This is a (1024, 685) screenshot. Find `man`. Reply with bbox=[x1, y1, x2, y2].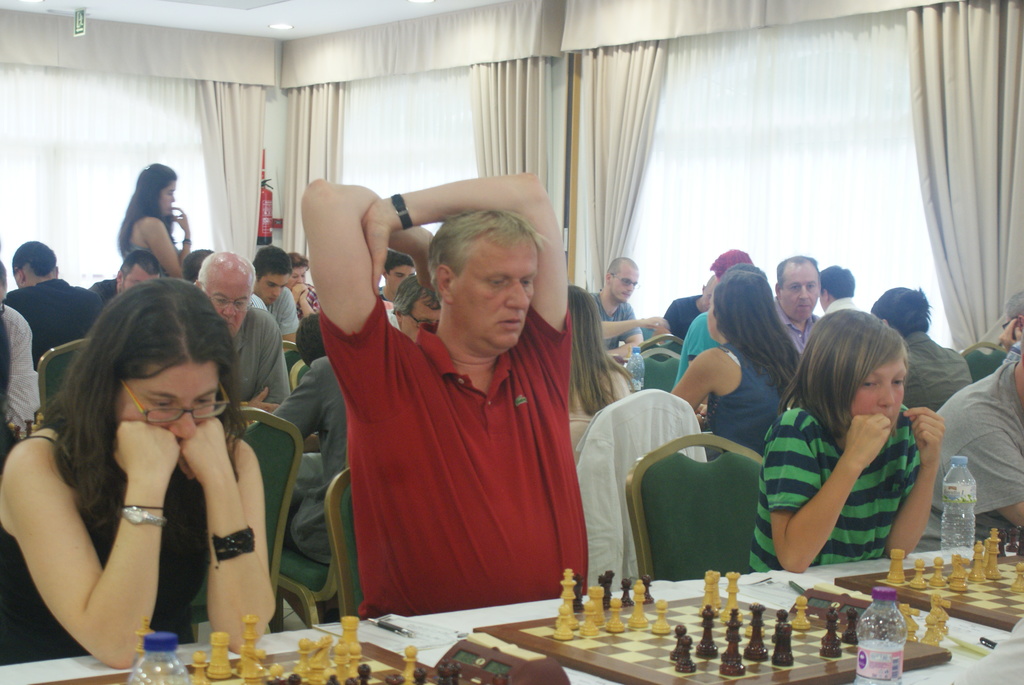
bbox=[0, 240, 102, 378].
